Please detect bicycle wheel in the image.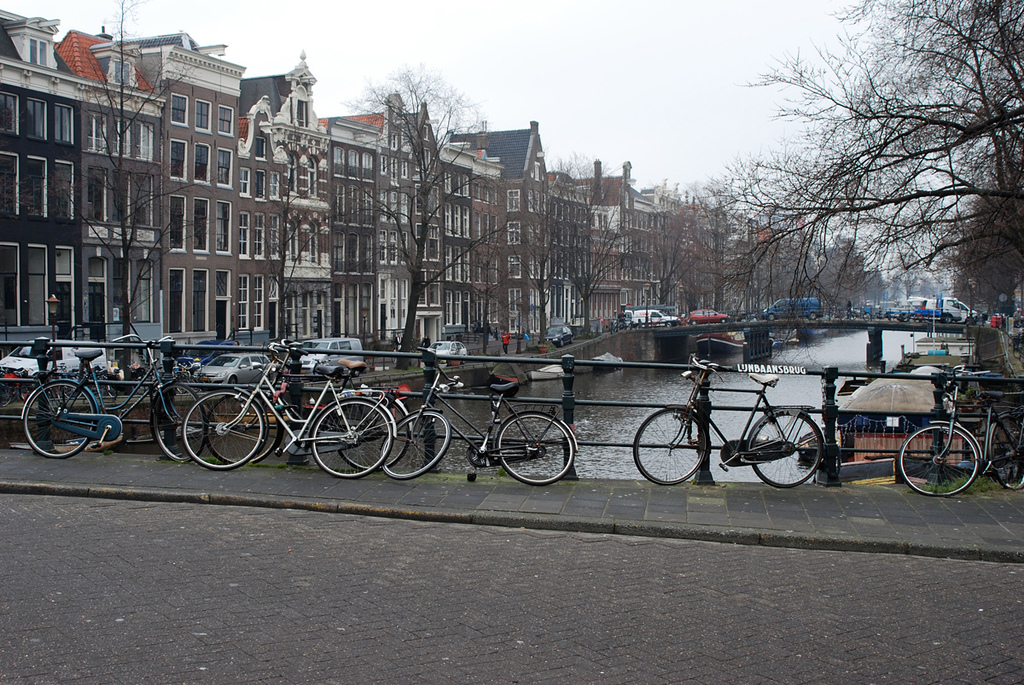
detection(332, 392, 411, 473).
